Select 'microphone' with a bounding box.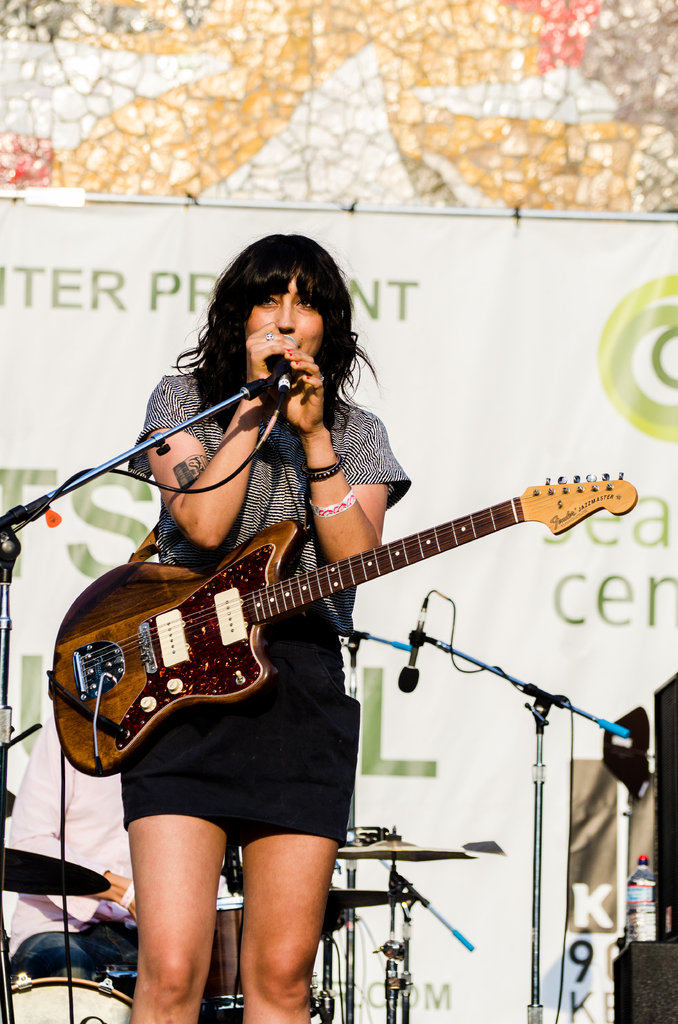
bbox(237, 326, 335, 415).
